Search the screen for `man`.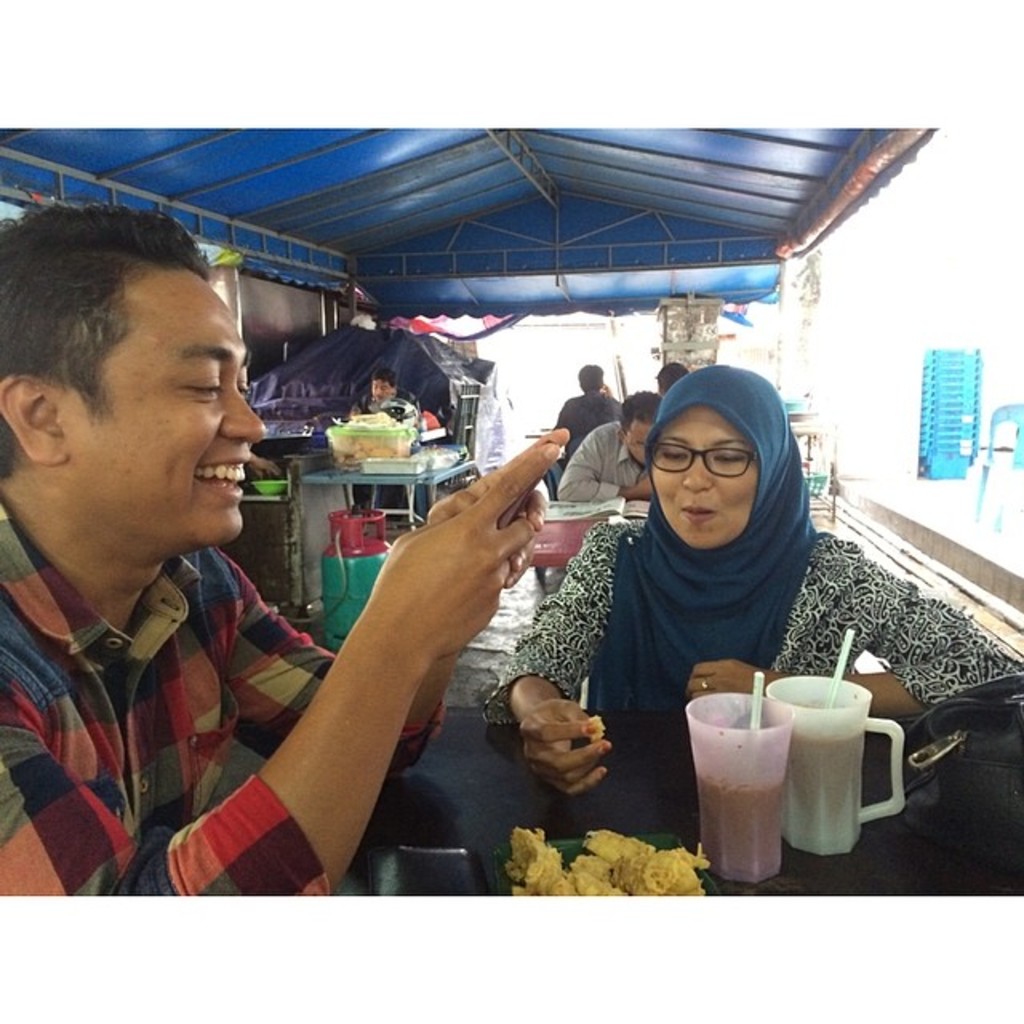
Found at [8,218,440,901].
